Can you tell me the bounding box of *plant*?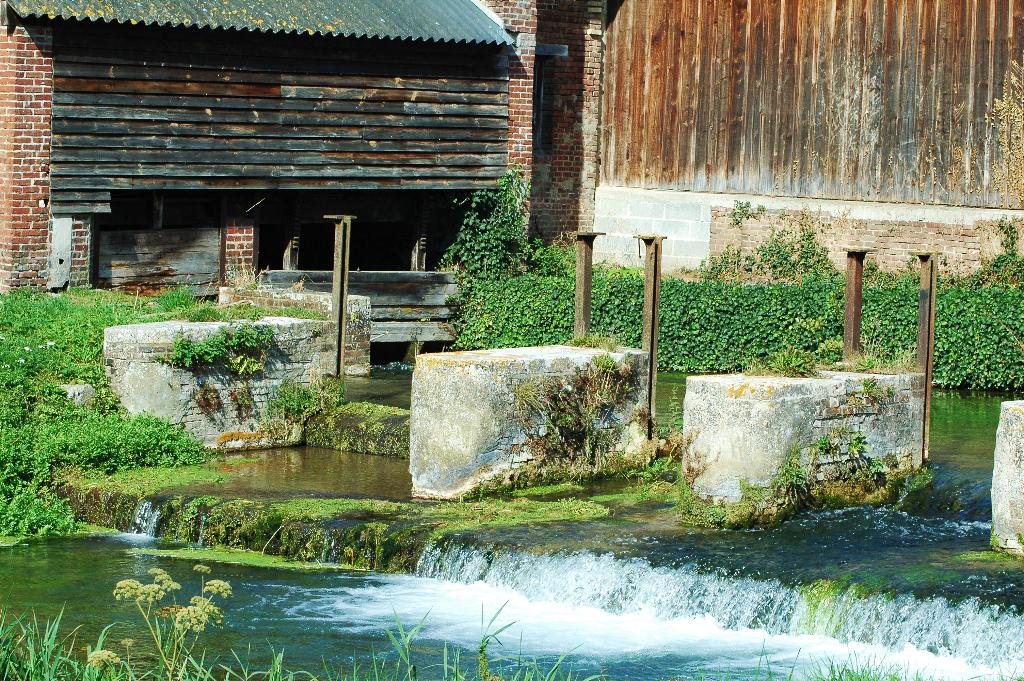
x1=965, y1=204, x2=1019, y2=284.
